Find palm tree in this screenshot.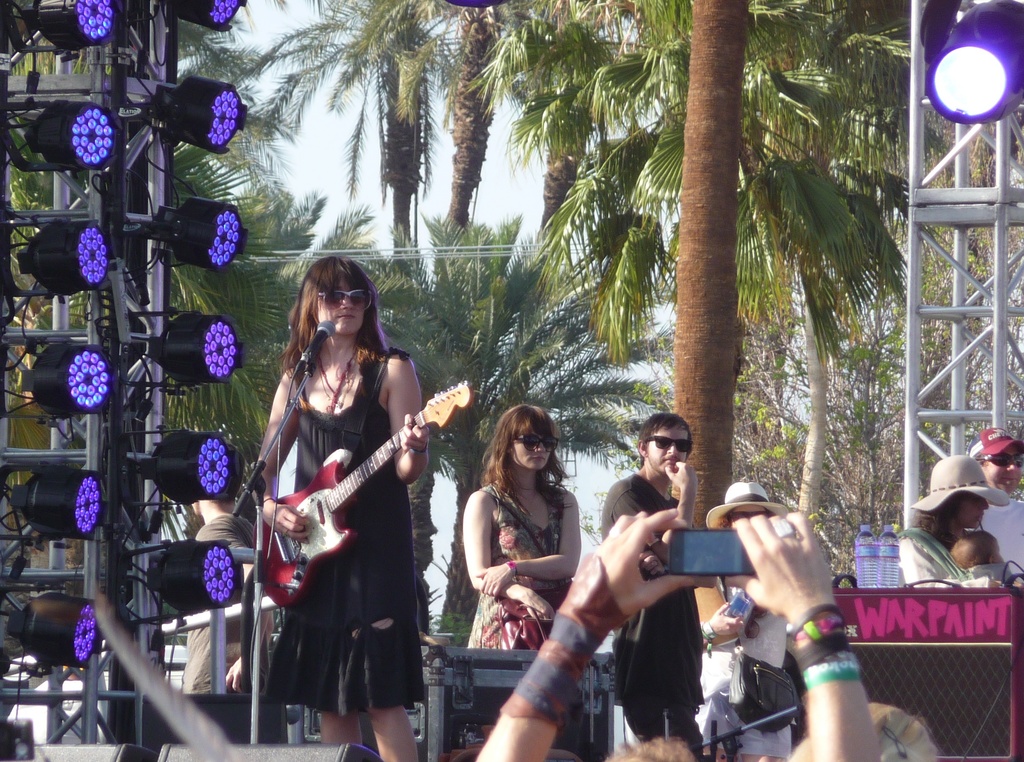
The bounding box for palm tree is locate(382, 0, 550, 248).
